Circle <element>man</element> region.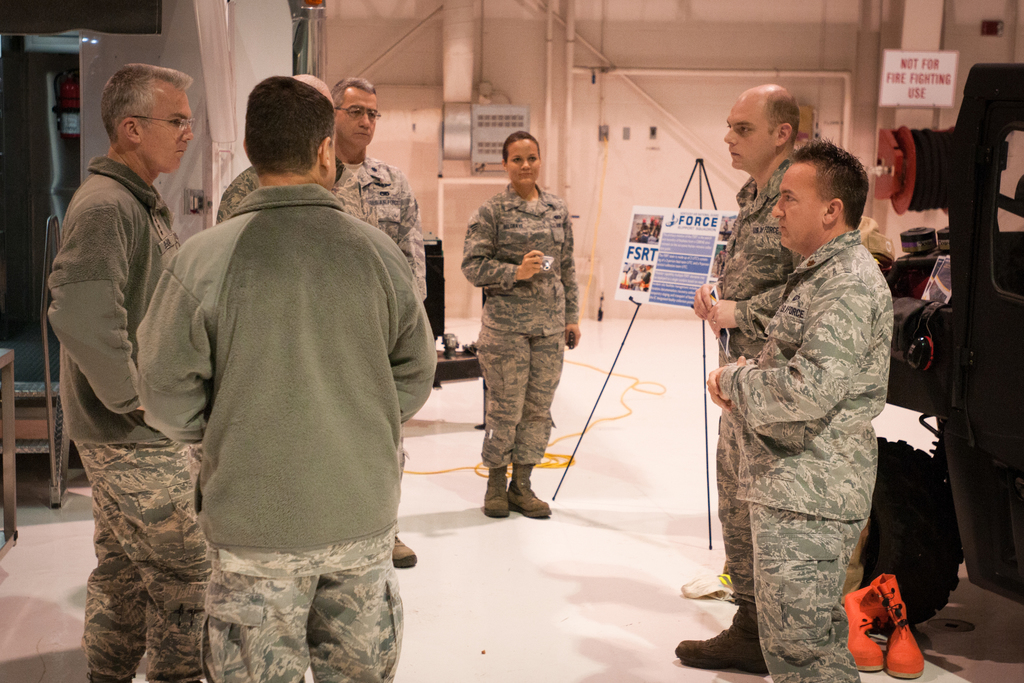
Region: [x1=47, y1=63, x2=204, y2=682].
